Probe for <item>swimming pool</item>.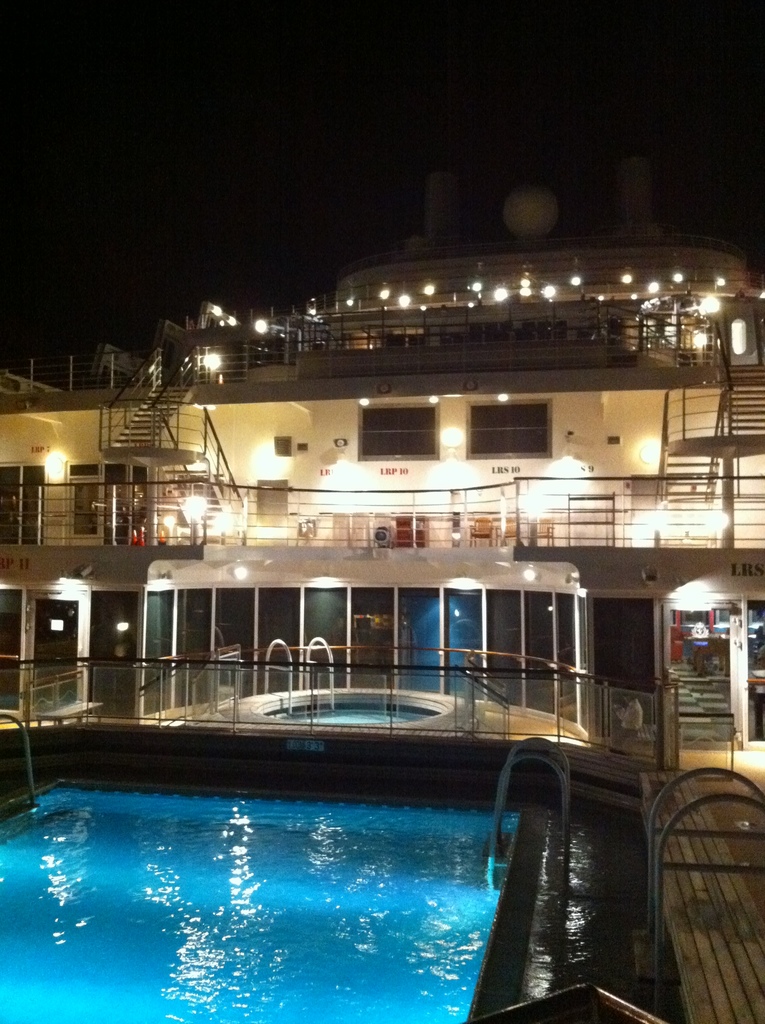
Probe result: x1=256 y1=692 x2=467 y2=731.
